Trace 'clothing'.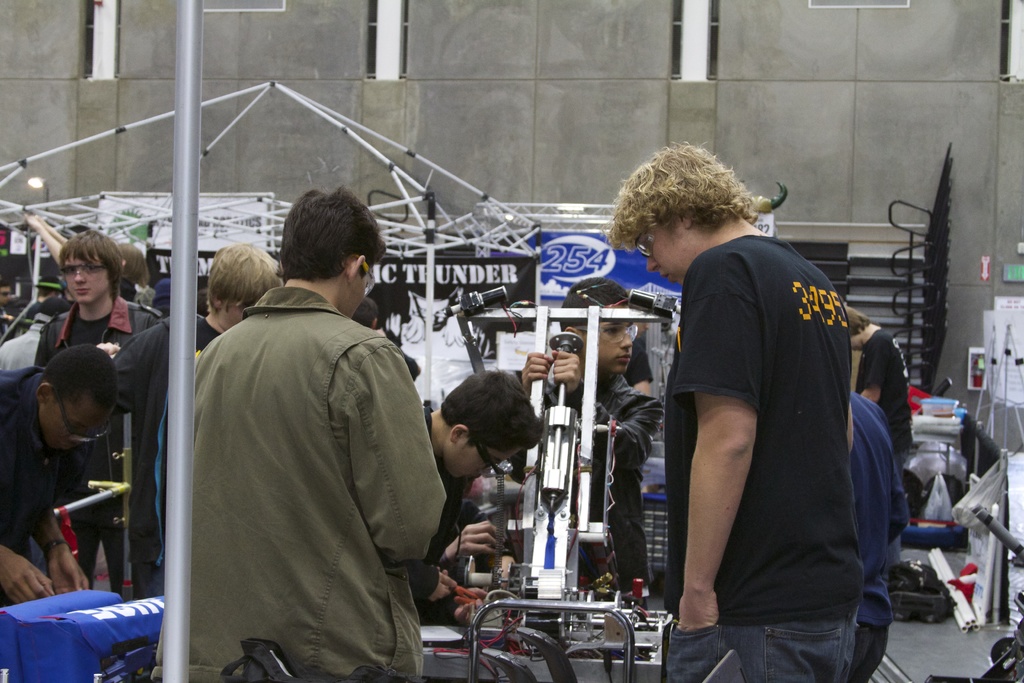
Traced to (left=663, top=236, right=860, bottom=682).
